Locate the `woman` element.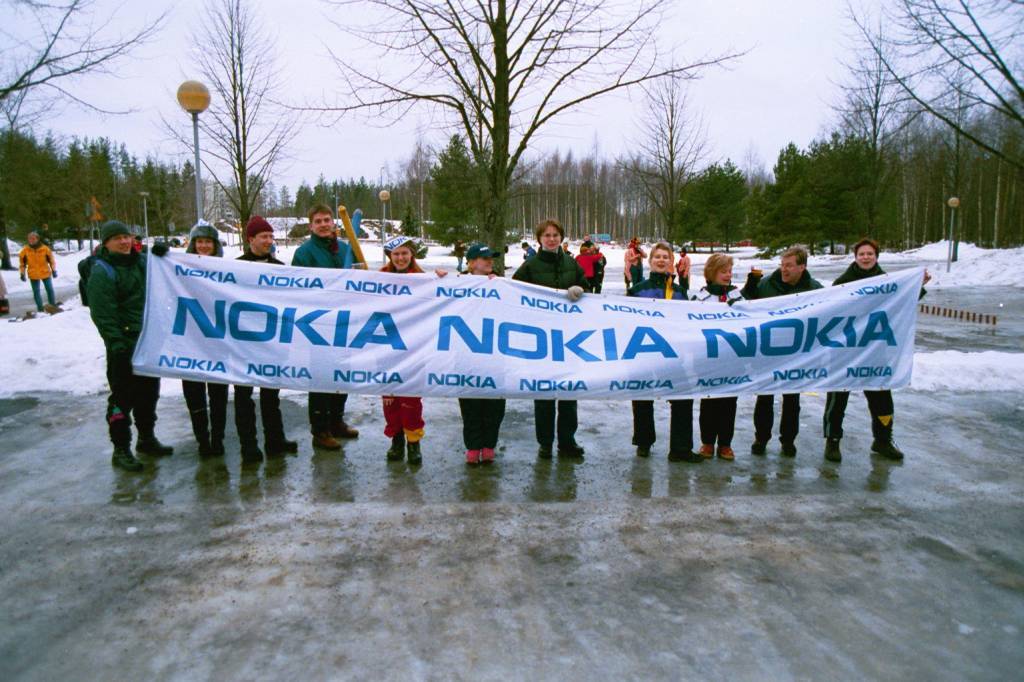
Element bbox: region(514, 215, 597, 461).
